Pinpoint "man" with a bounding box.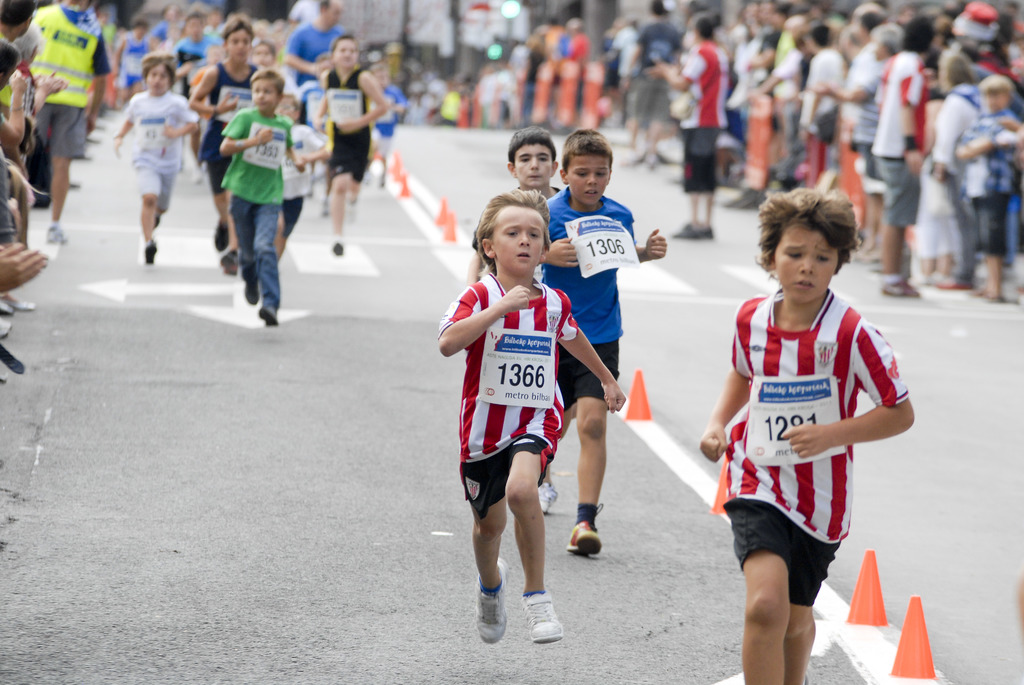
select_region(0, 0, 33, 43).
